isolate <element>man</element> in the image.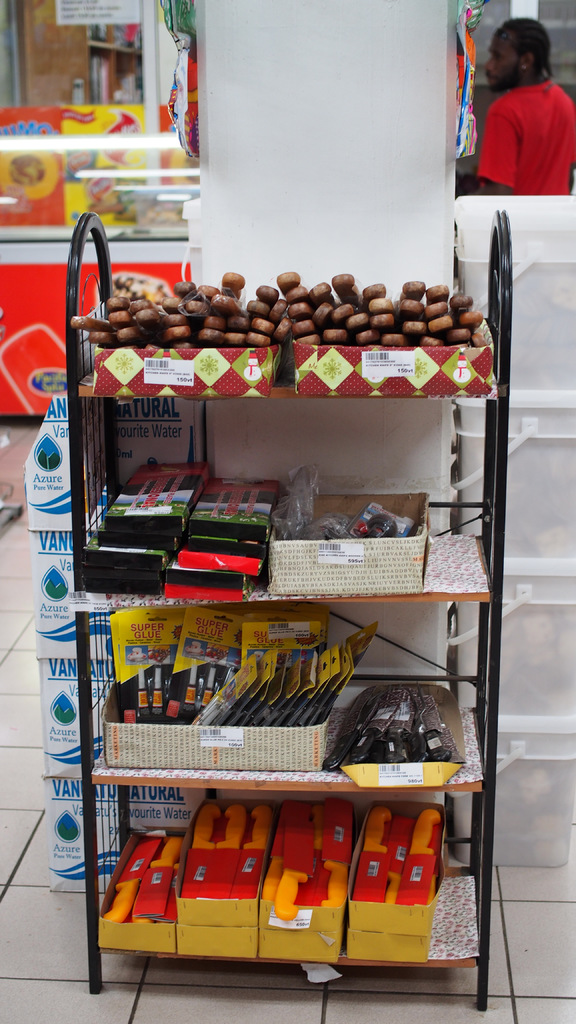
Isolated region: 464, 23, 573, 201.
